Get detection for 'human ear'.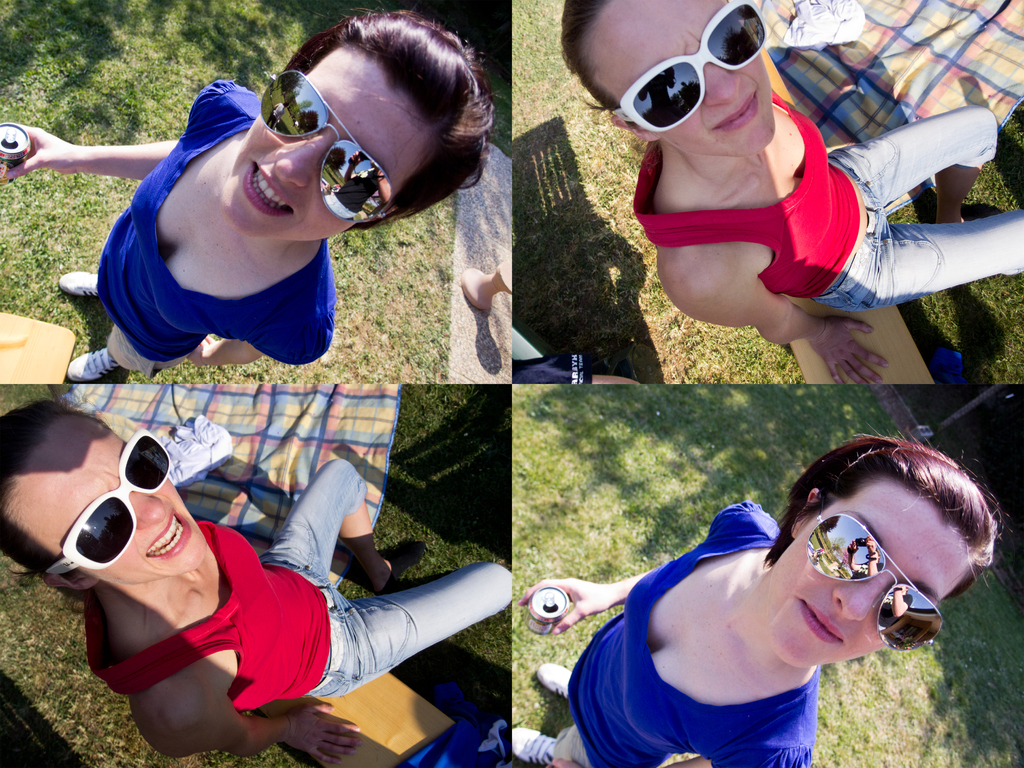
Detection: [367, 209, 399, 227].
